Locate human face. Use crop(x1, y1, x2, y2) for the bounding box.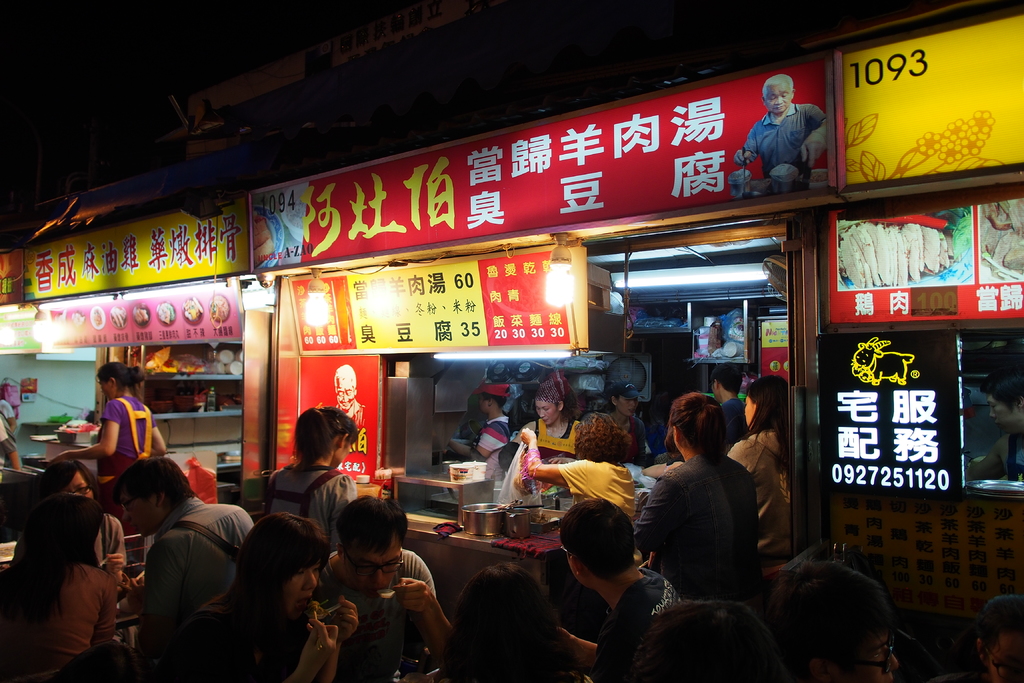
crop(534, 393, 559, 422).
